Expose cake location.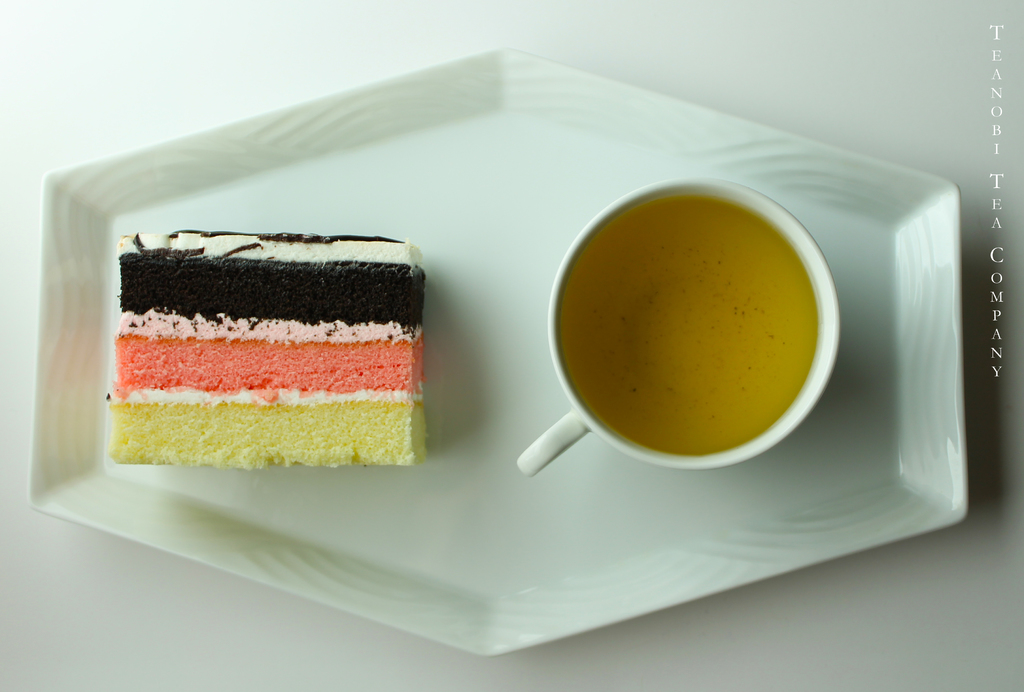
Exposed at bbox(105, 225, 425, 471).
